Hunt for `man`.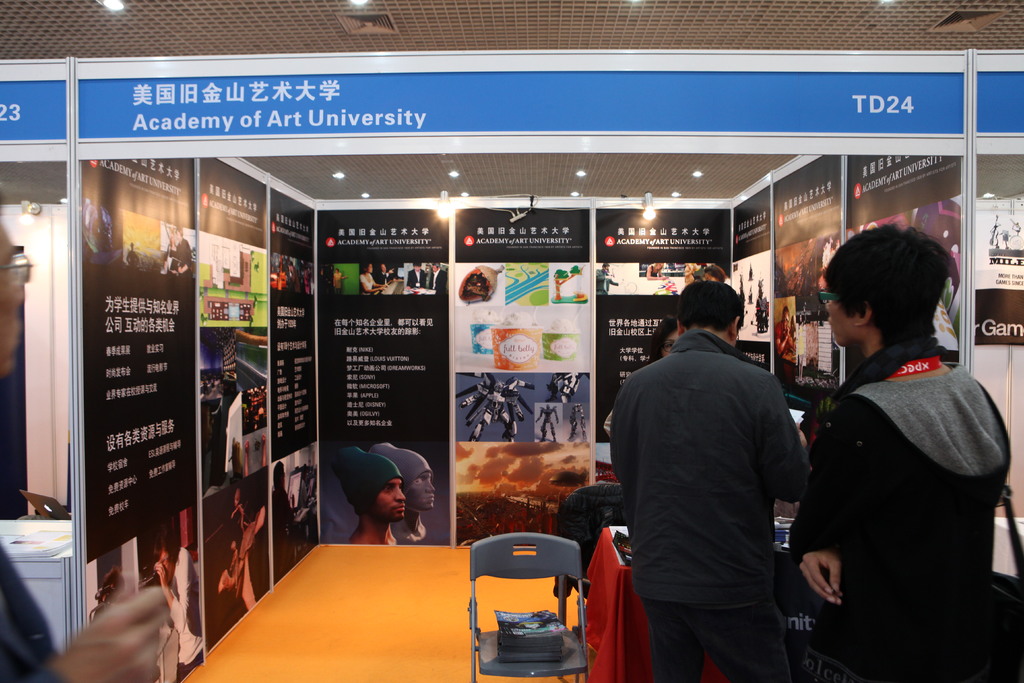
Hunted down at pyautogui.locateOnScreen(0, 215, 175, 682).
